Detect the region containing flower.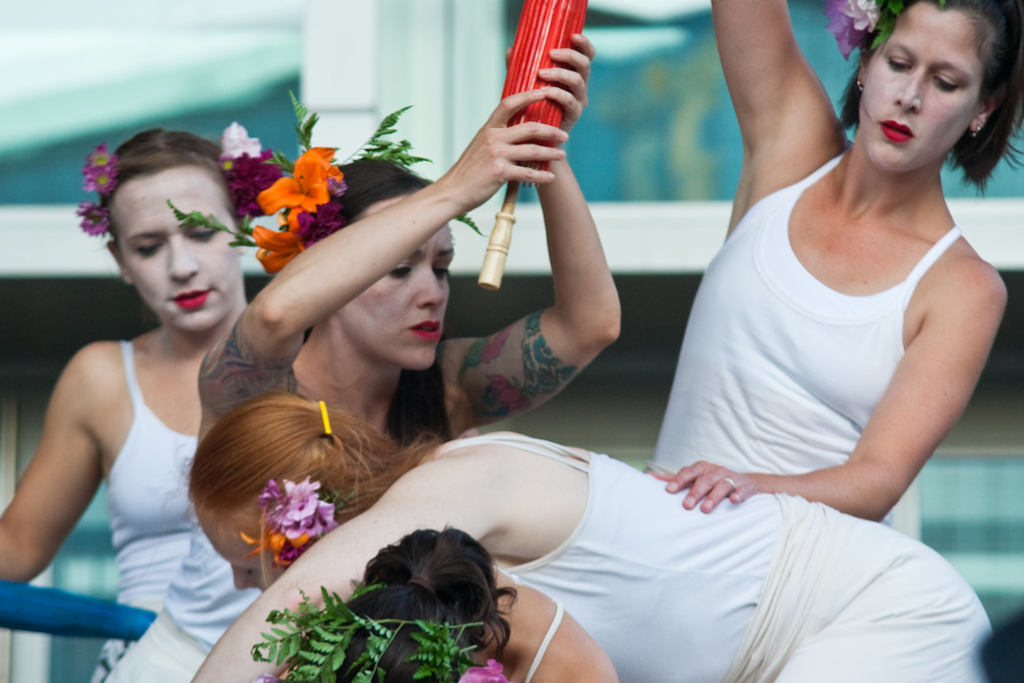
<bbox>78, 140, 118, 171</bbox>.
